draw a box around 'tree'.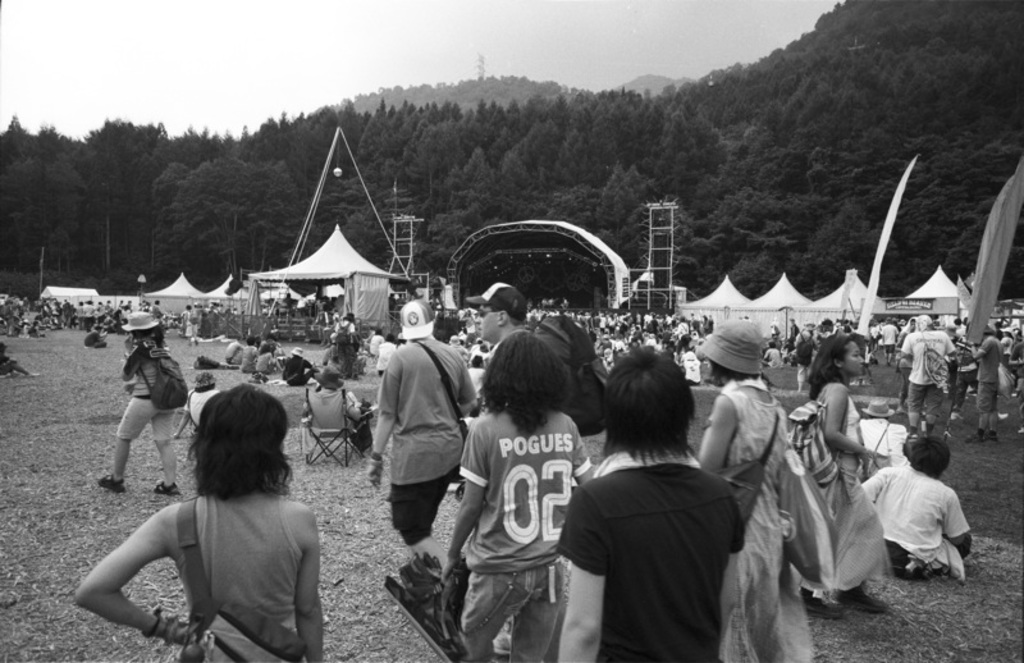
77,116,164,276.
